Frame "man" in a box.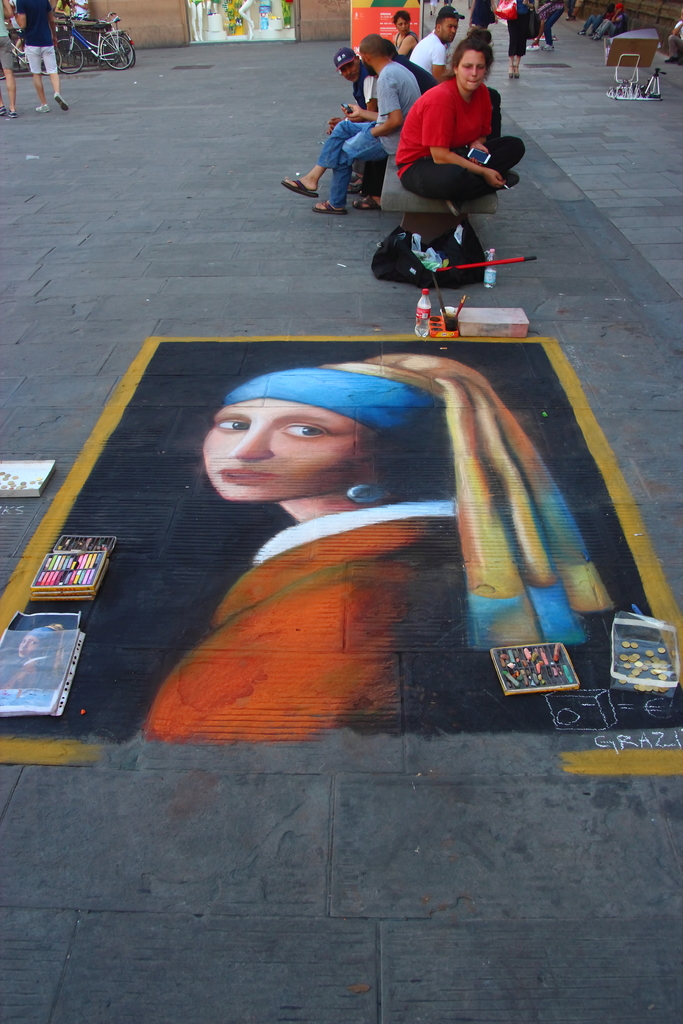
Rect(282, 35, 422, 218).
